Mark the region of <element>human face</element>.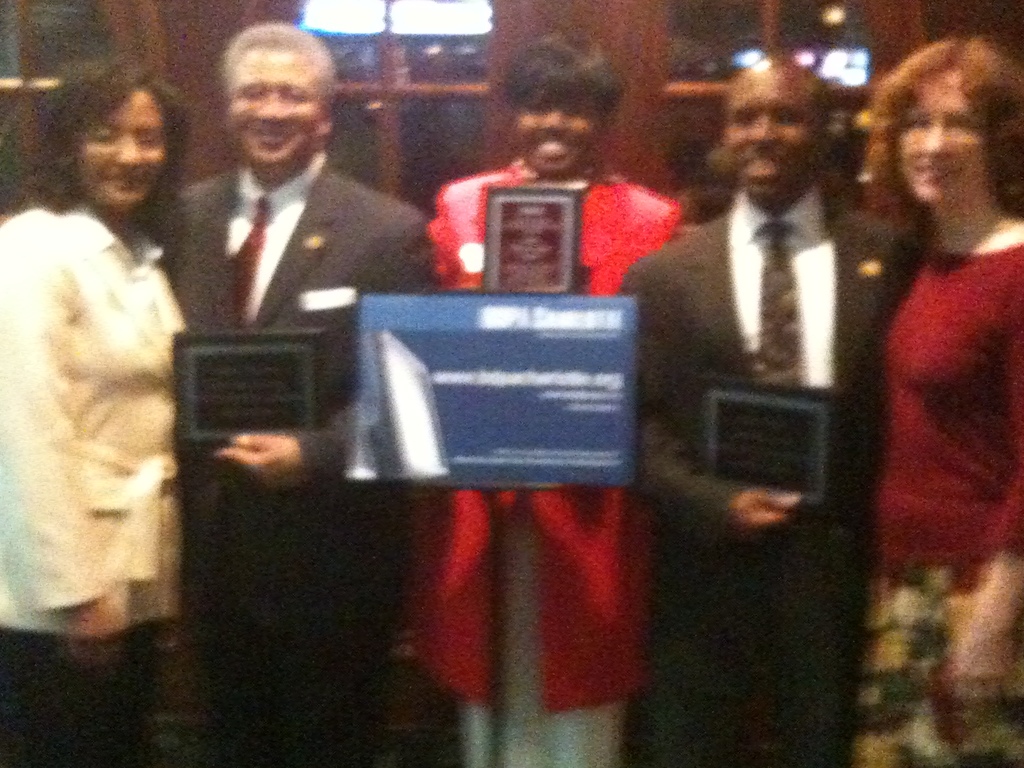
Region: [left=727, top=72, right=817, bottom=195].
